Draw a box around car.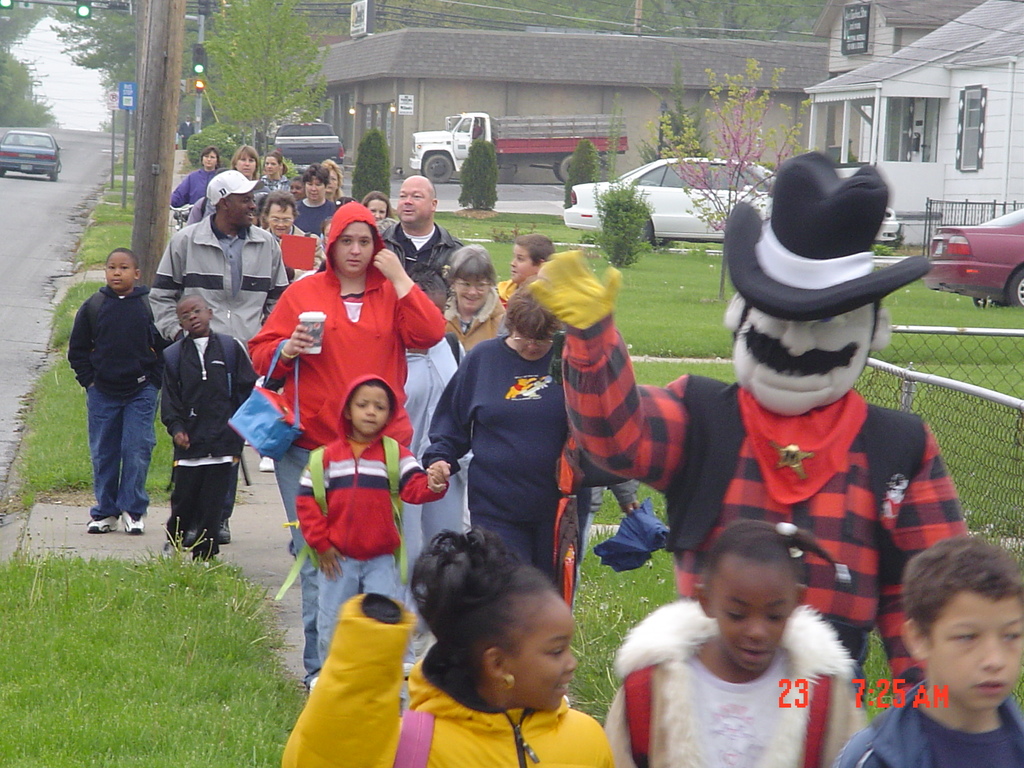
<bbox>923, 211, 1023, 292</bbox>.
